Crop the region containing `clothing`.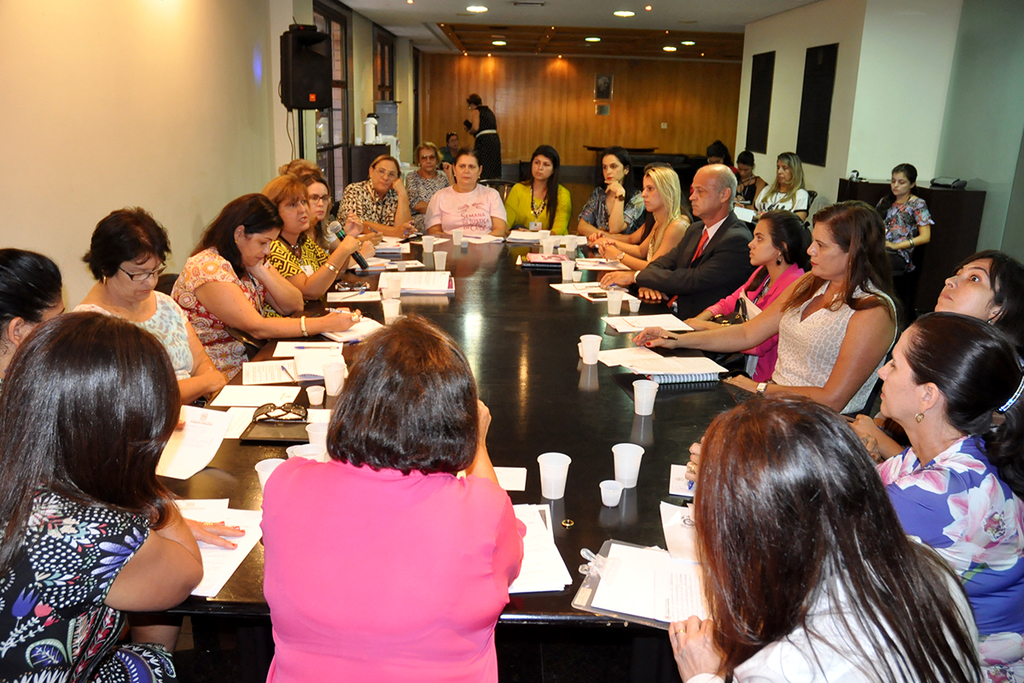
Crop region: {"left": 632, "top": 210, "right": 753, "bottom": 321}.
